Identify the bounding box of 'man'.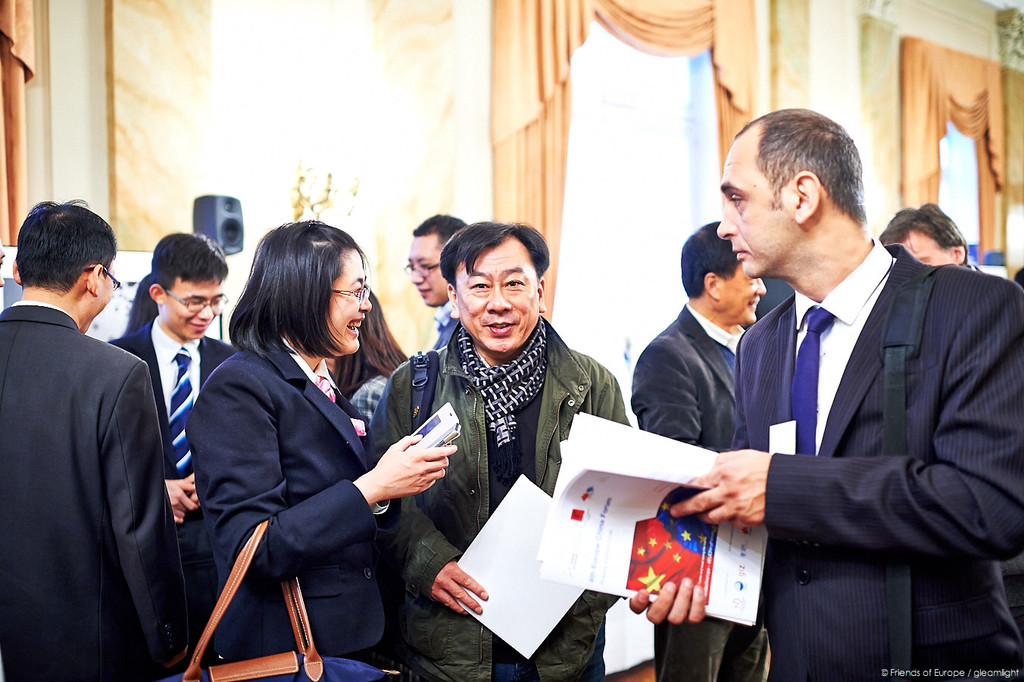
locate(878, 196, 978, 274).
